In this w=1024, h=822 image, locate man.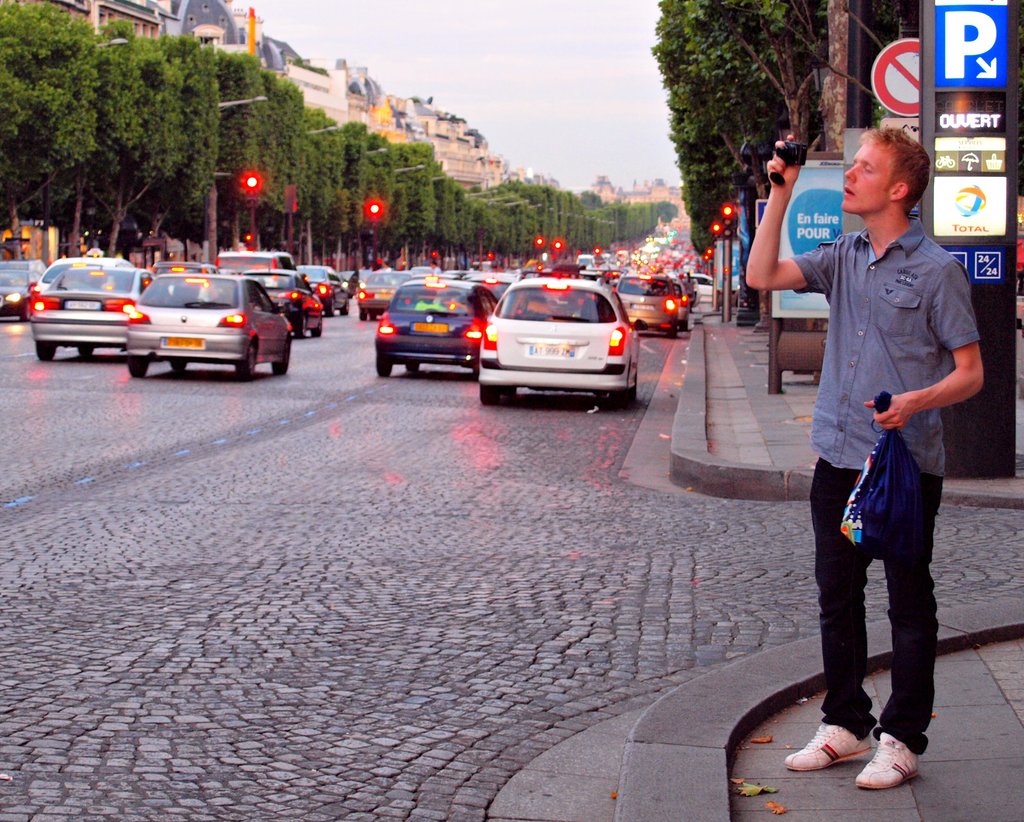
Bounding box: [left=774, top=129, right=973, bottom=780].
